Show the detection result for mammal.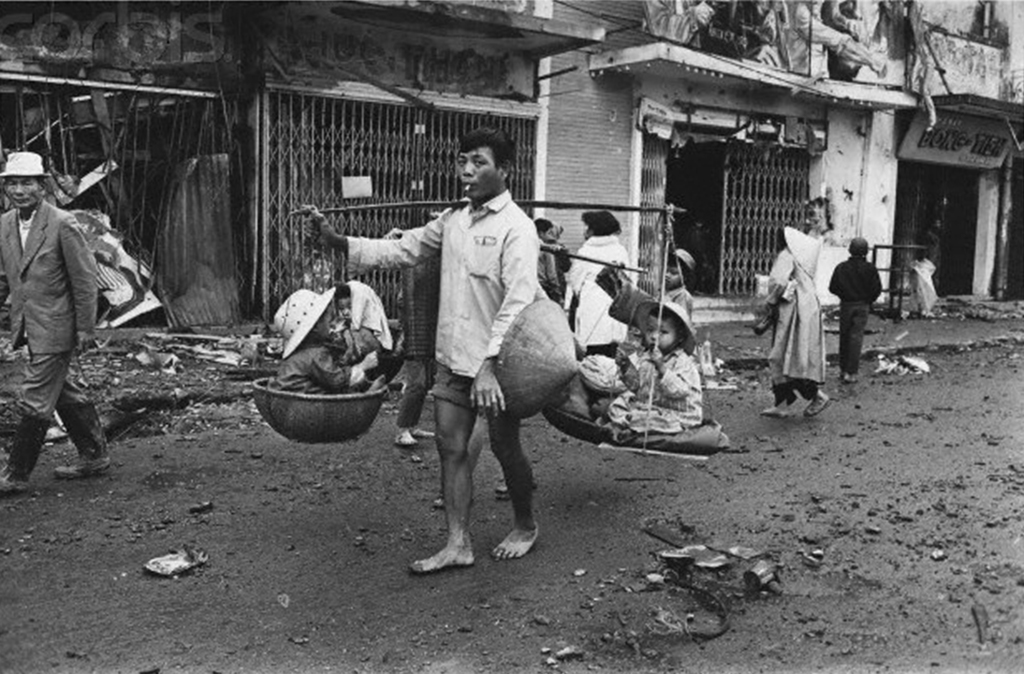
2:150:136:473.
